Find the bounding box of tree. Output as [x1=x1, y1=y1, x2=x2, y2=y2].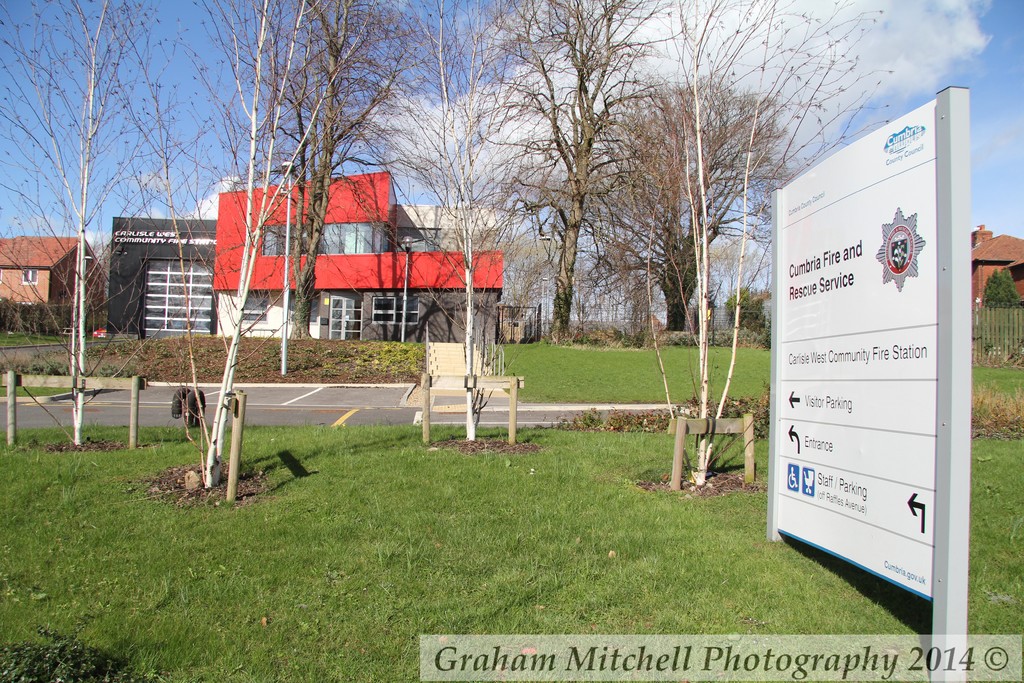
[x1=0, y1=0, x2=878, y2=506].
